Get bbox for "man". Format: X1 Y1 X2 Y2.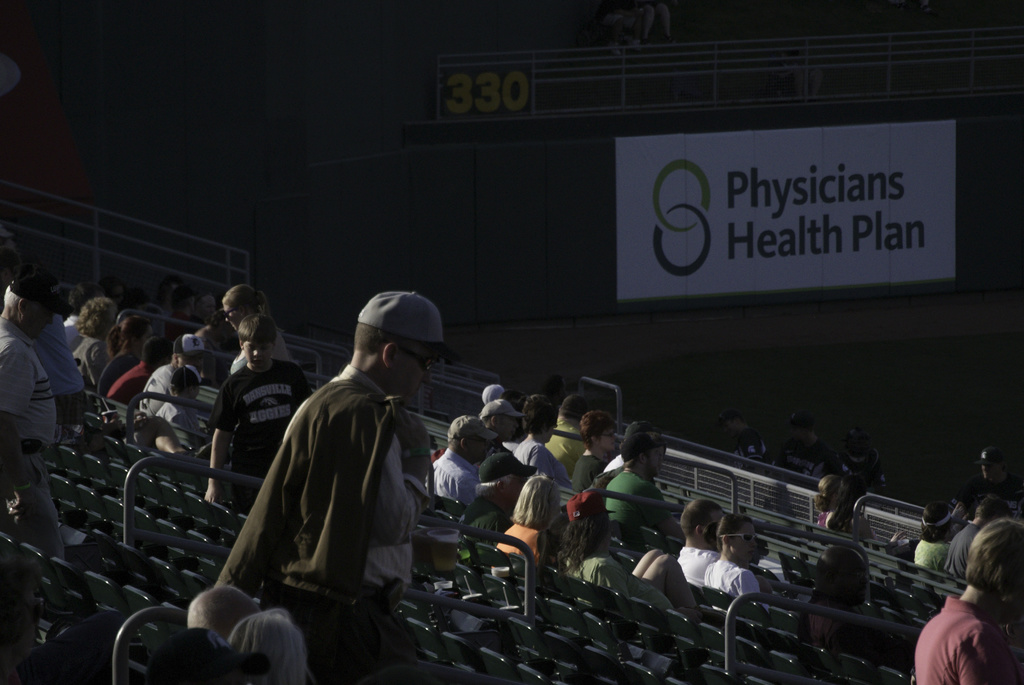
915 515 1023 684.
